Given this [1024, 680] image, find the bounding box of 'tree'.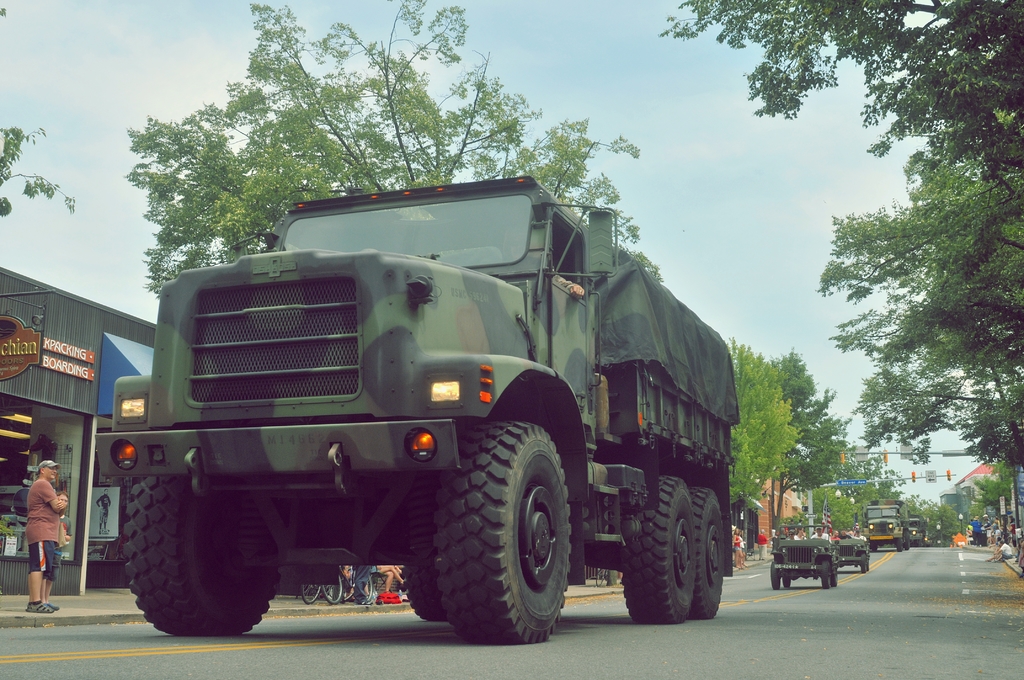
[x1=0, y1=10, x2=77, y2=218].
